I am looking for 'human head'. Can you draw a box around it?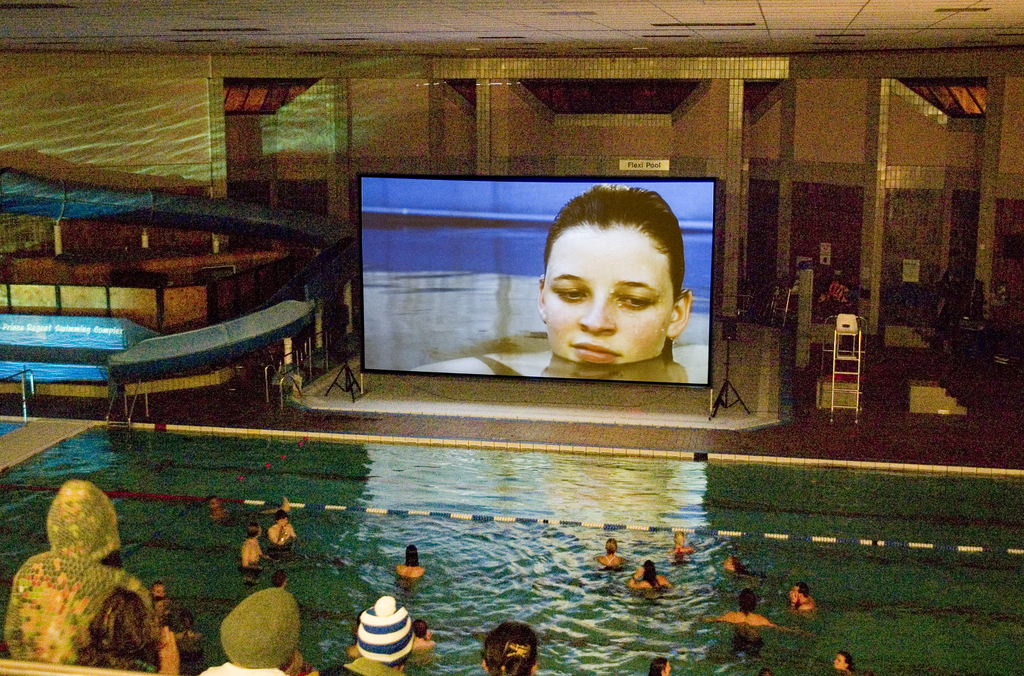
Sure, the bounding box is [47, 479, 120, 559].
